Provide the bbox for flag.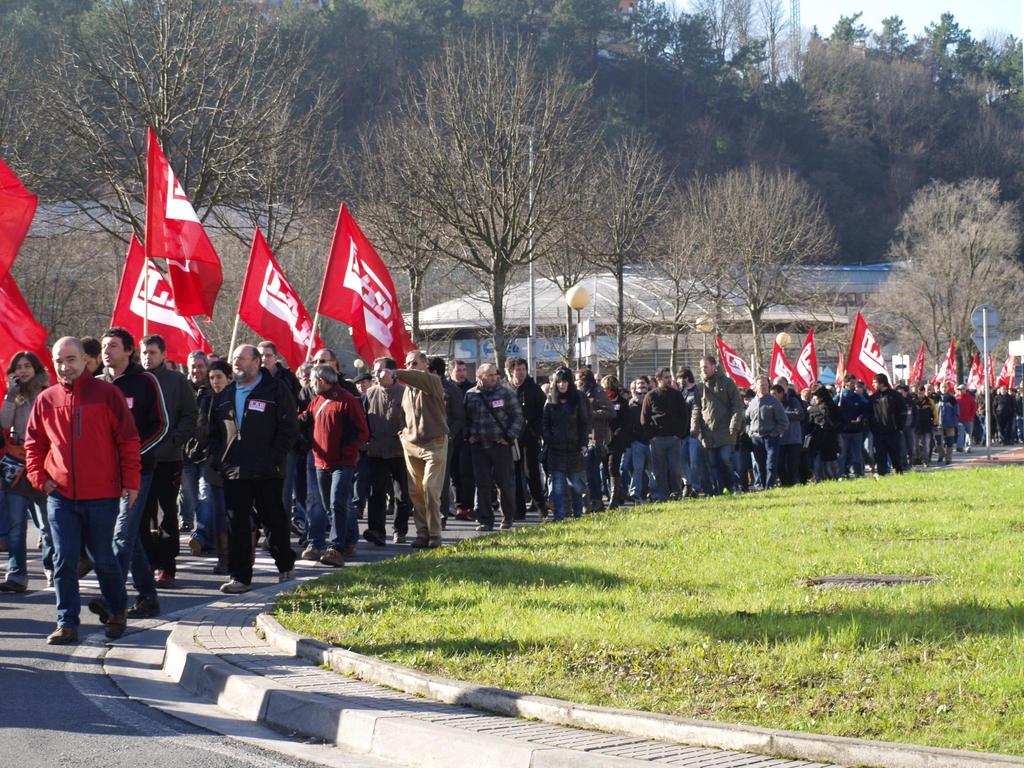
l=315, t=205, r=415, b=384.
